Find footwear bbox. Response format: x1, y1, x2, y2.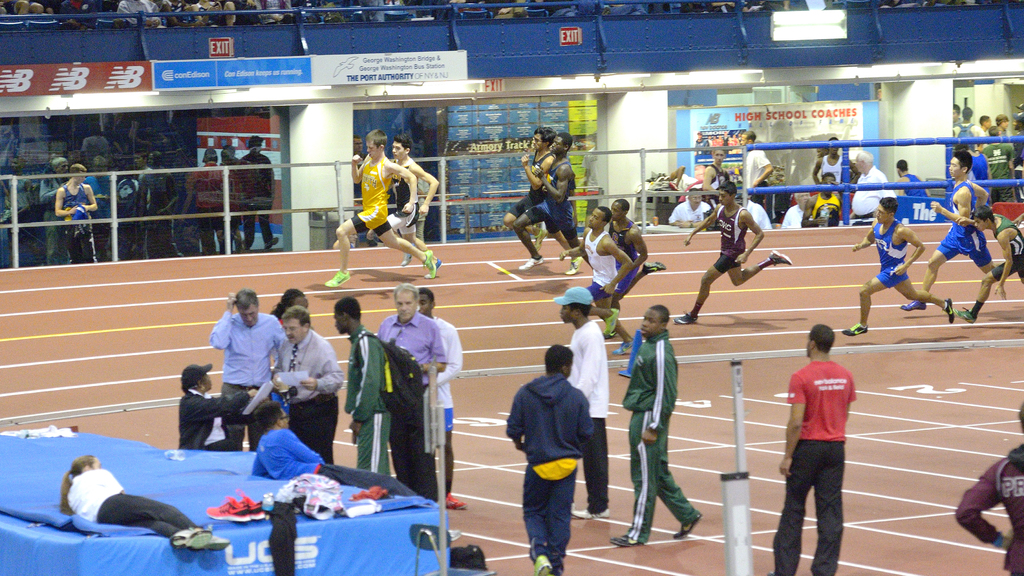
435, 255, 442, 265.
